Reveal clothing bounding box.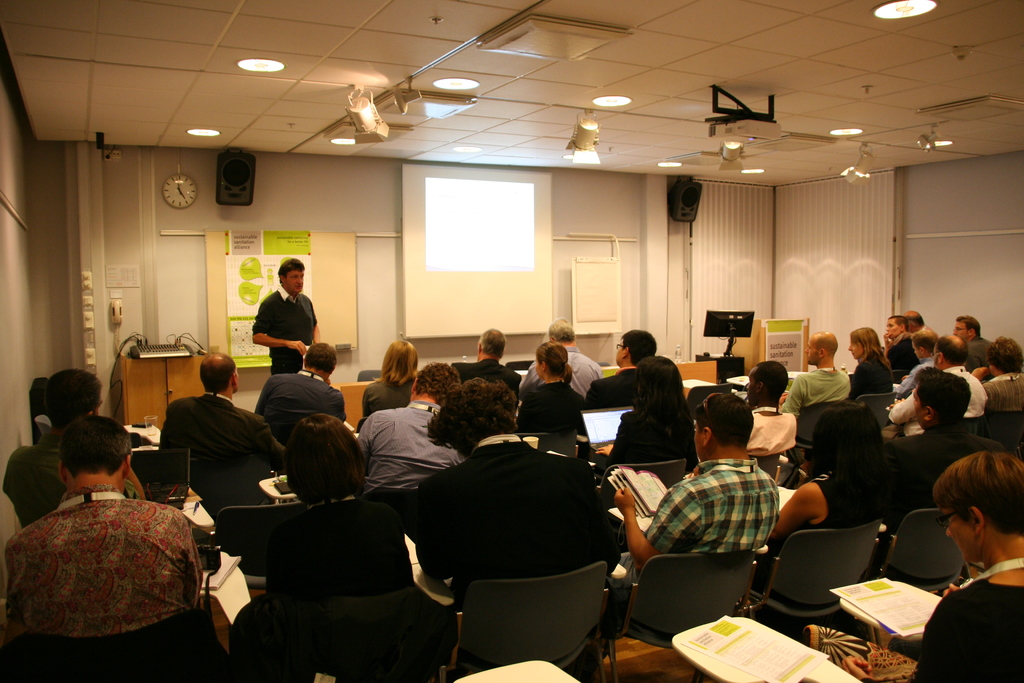
Revealed: (785,473,888,526).
